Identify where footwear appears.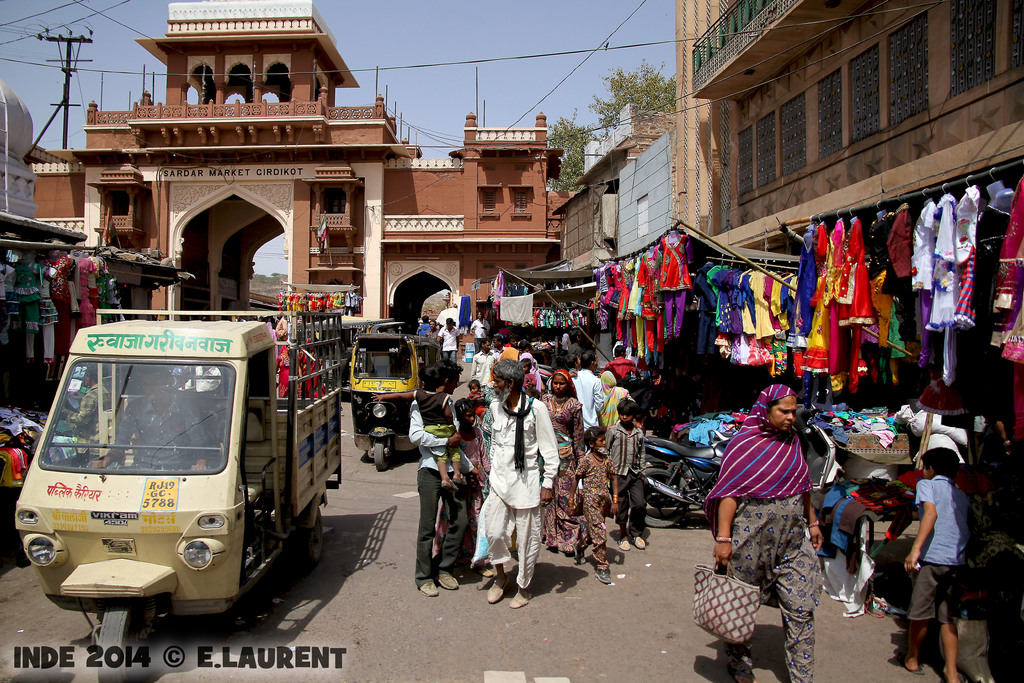
Appears at locate(420, 577, 439, 598).
